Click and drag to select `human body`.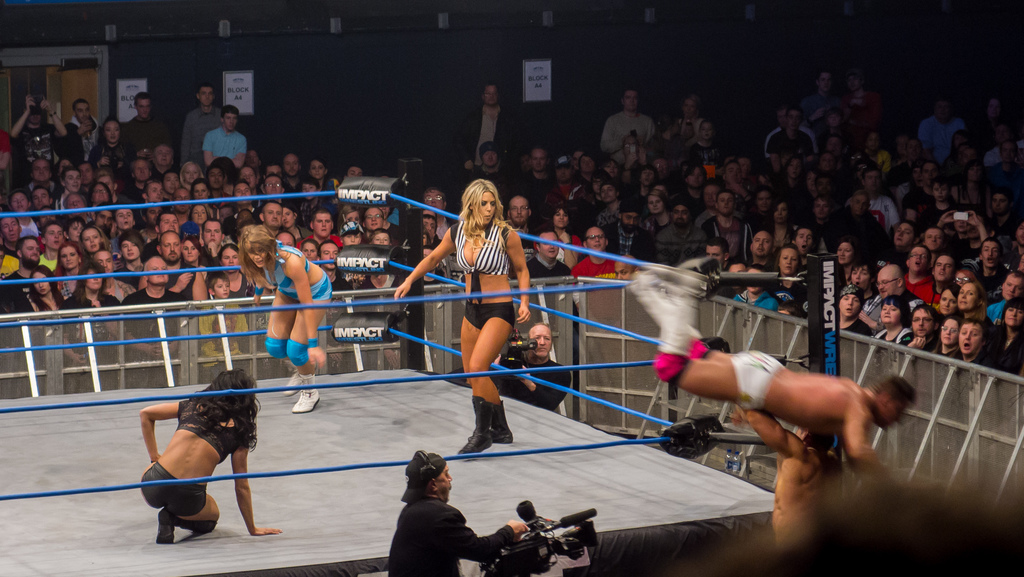
Selection: (496, 355, 573, 412).
